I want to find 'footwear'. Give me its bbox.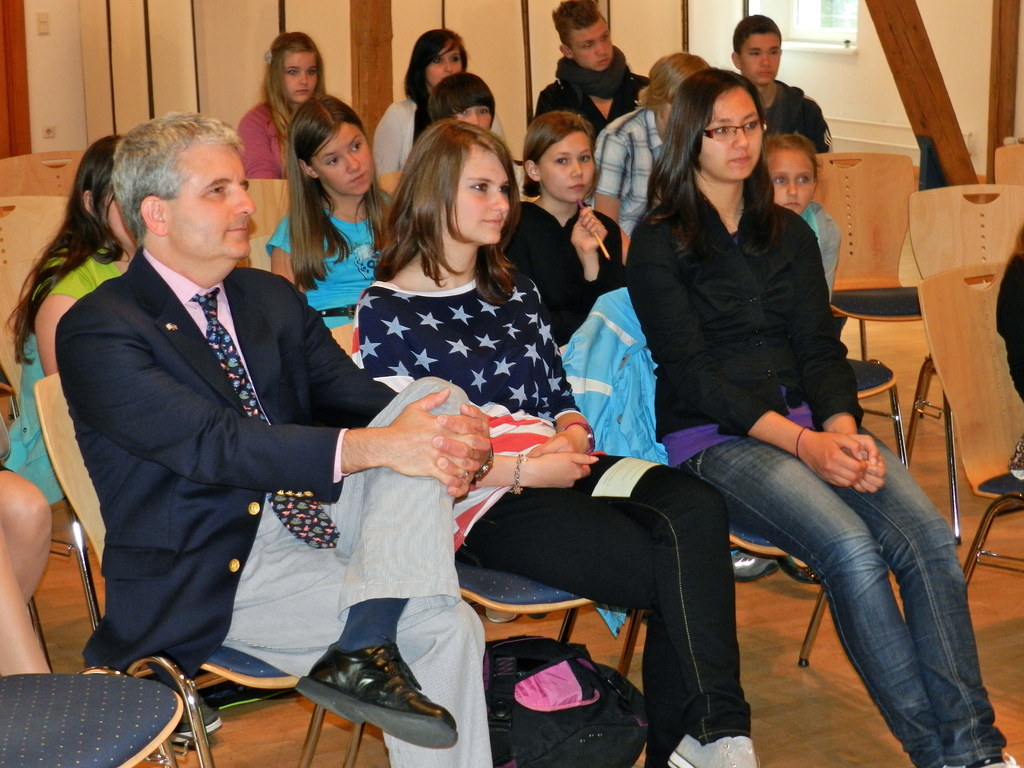
x1=973 y1=472 x2=1023 y2=495.
